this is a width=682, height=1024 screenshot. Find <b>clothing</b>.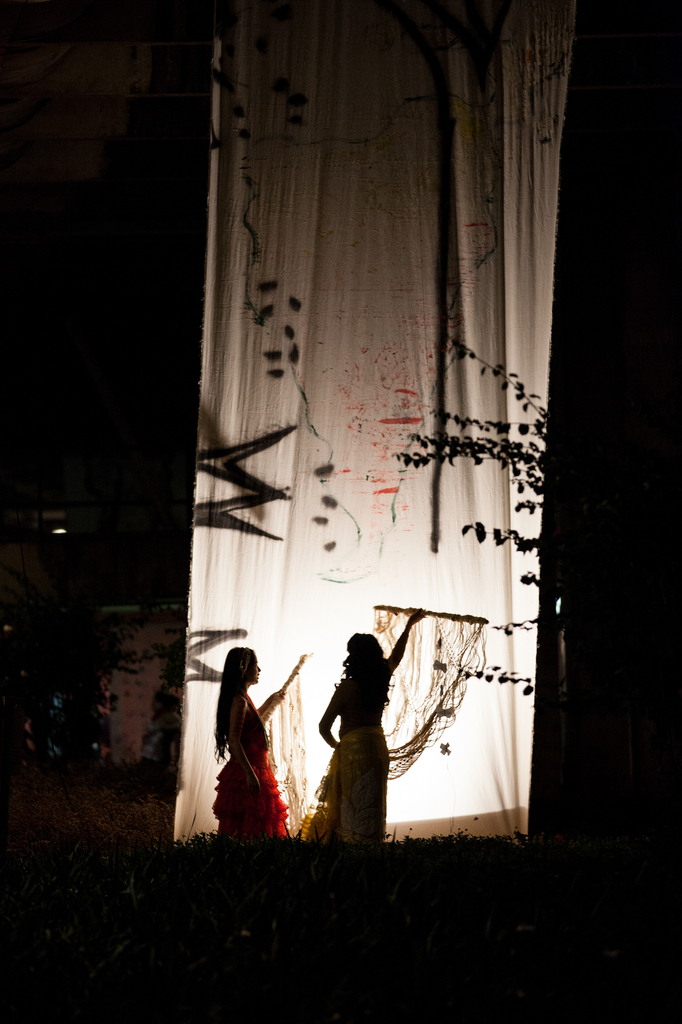
Bounding box: 201:698:308:848.
